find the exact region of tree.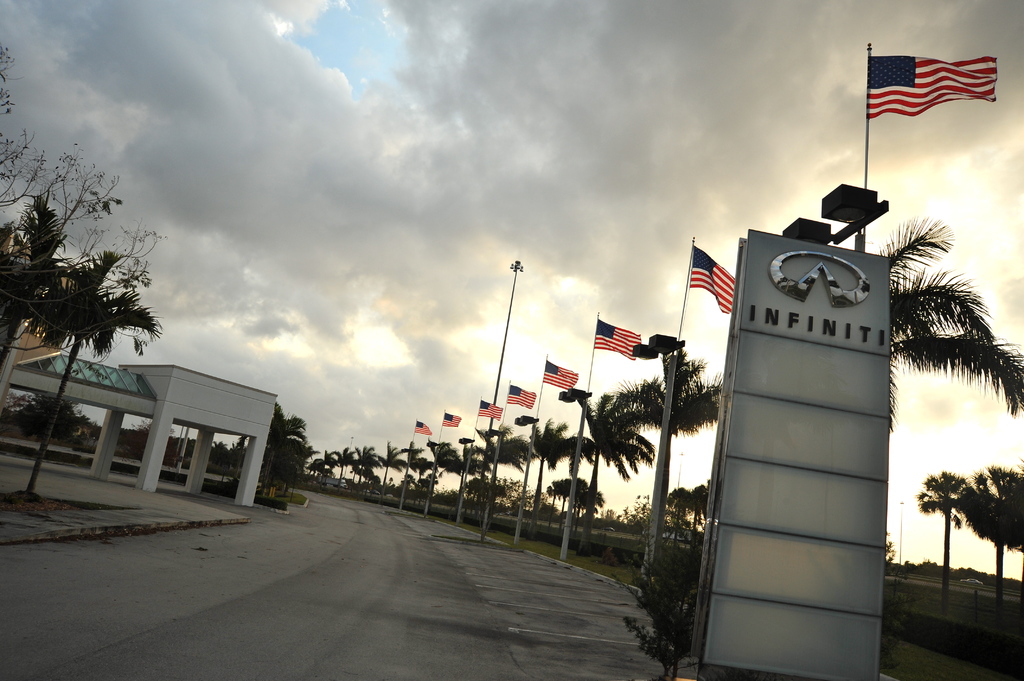
Exact region: 423,422,464,524.
